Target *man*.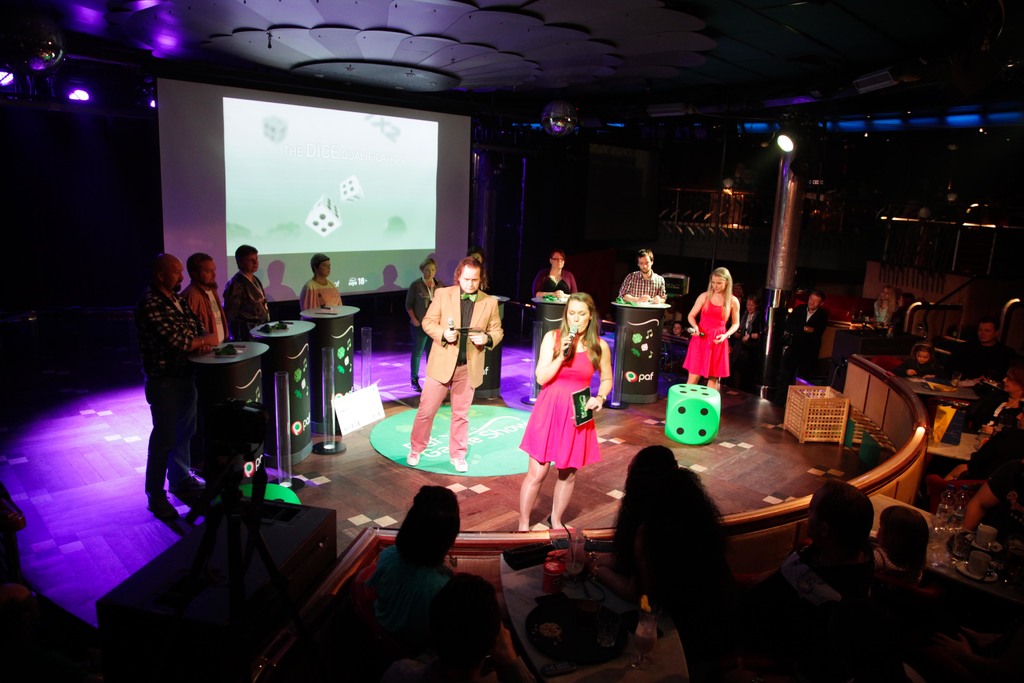
Target region: bbox(946, 318, 1021, 390).
